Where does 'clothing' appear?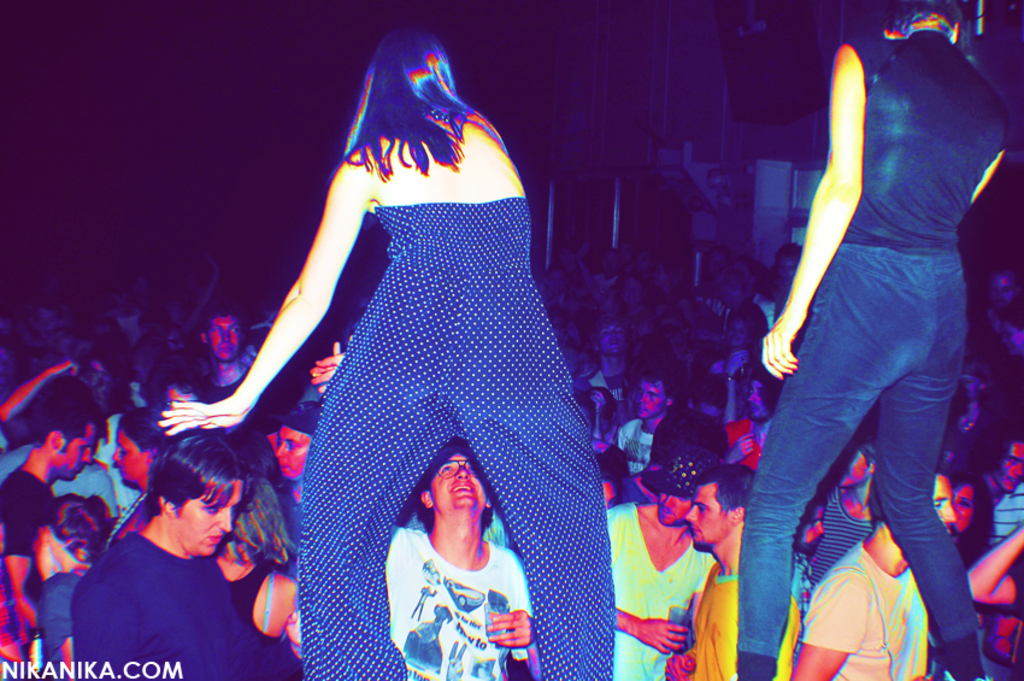
Appears at (x1=605, y1=499, x2=716, y2=680).
